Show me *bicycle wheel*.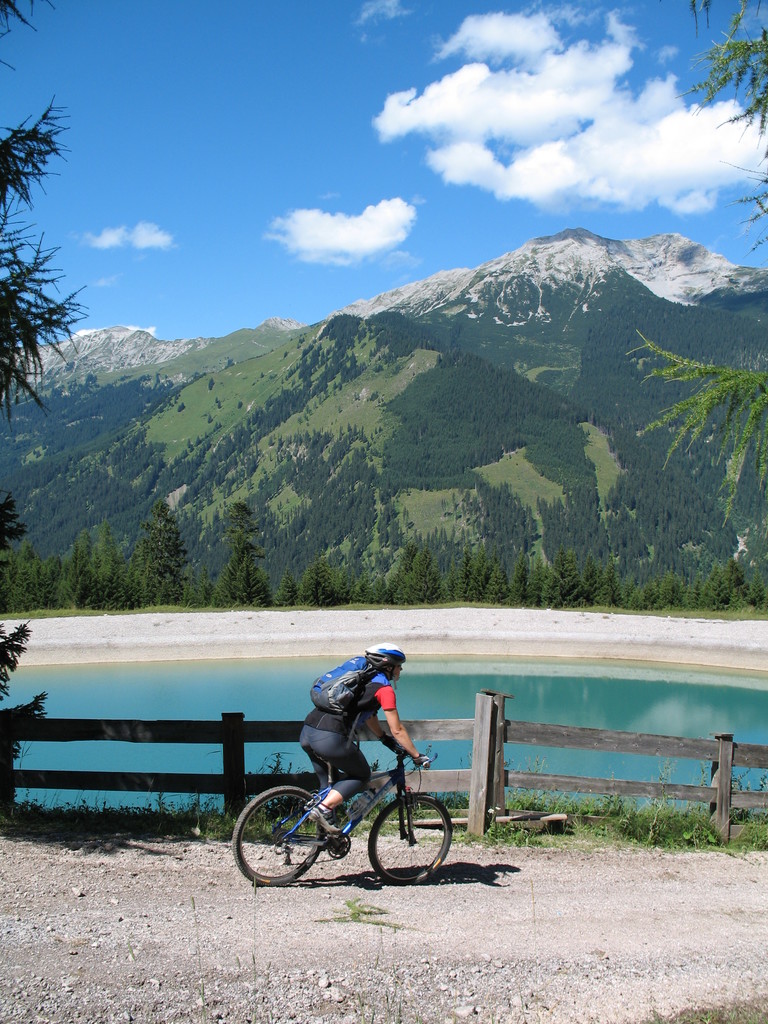
*bicycle wheel* is here: [x1=230, y1=785, x2=335, y2=884].
